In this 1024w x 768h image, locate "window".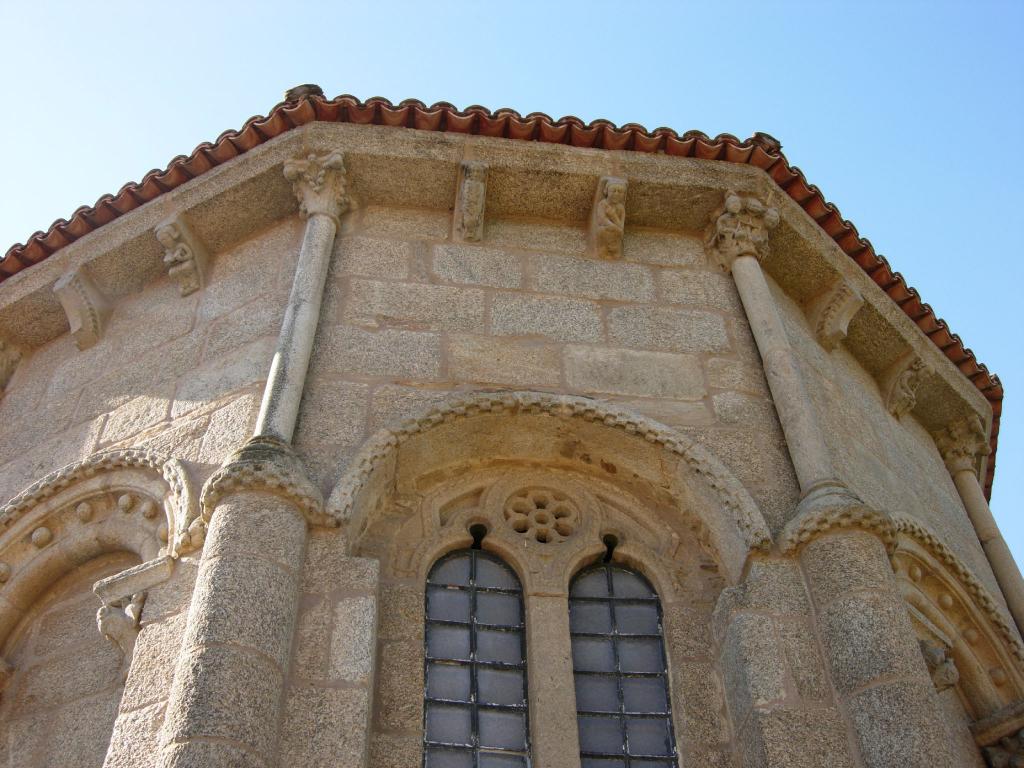
Bounding box: x1=319 y1=395 x2=783 y2=767.
